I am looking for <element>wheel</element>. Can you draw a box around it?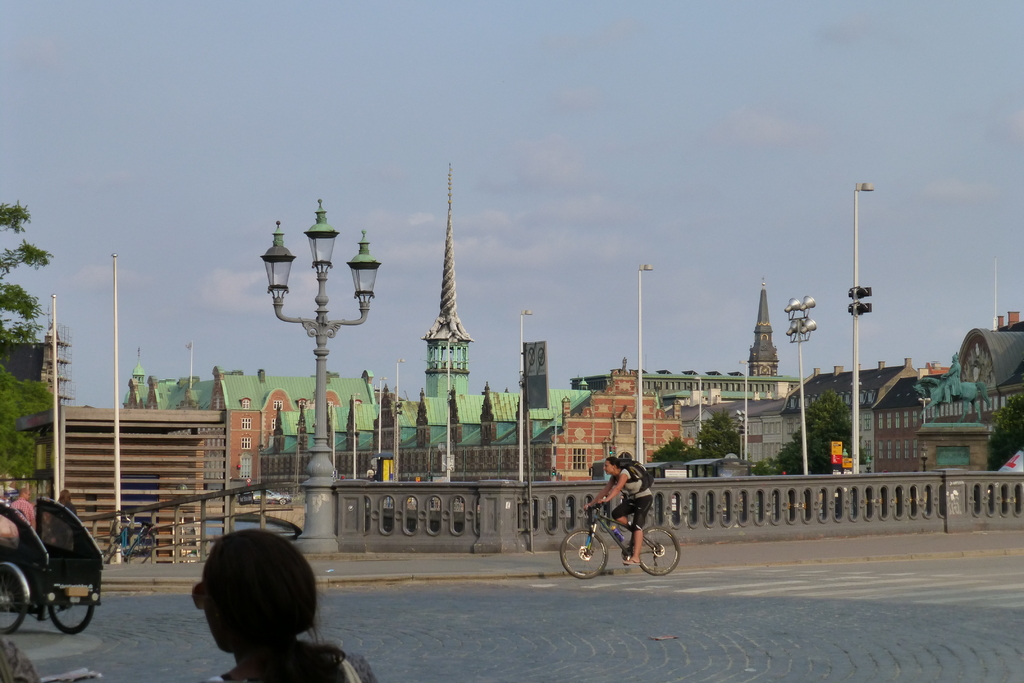
Sure, the bounding box is x1=0 y1=567 x2=26 y2=635.
